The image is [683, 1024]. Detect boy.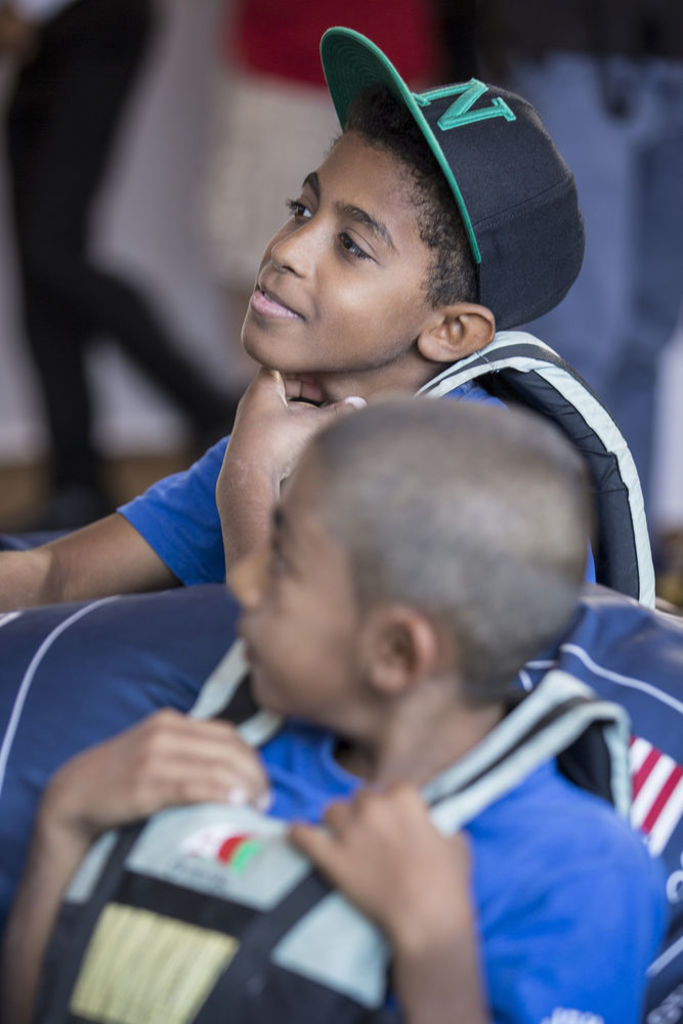
Detection: x1=0, y1=28, x2=656, y2=611.
